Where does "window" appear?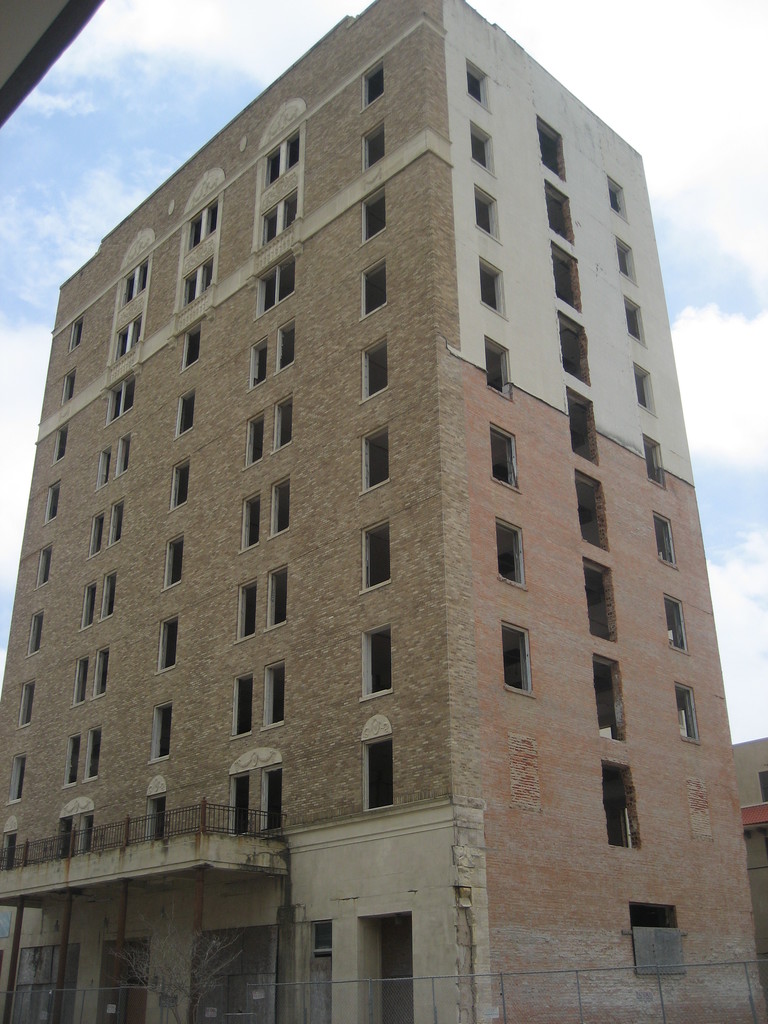
Appears at <box>269,394,291,455</box>.
